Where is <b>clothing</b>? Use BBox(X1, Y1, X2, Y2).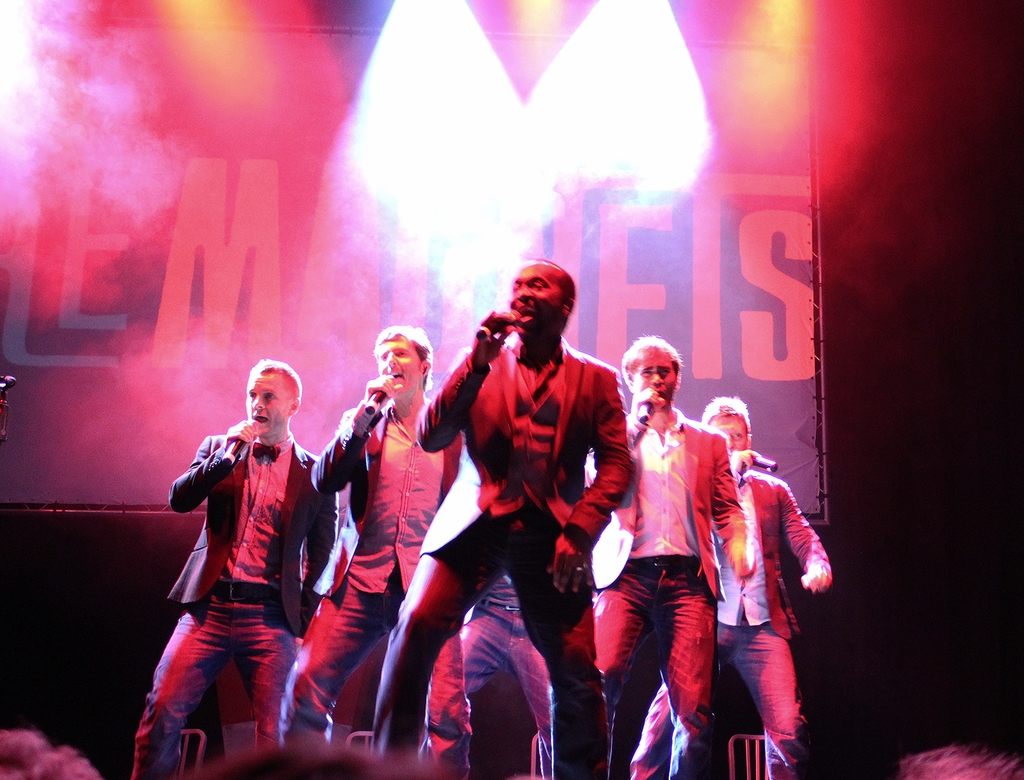
BBox(372, 514, 600, 779).
